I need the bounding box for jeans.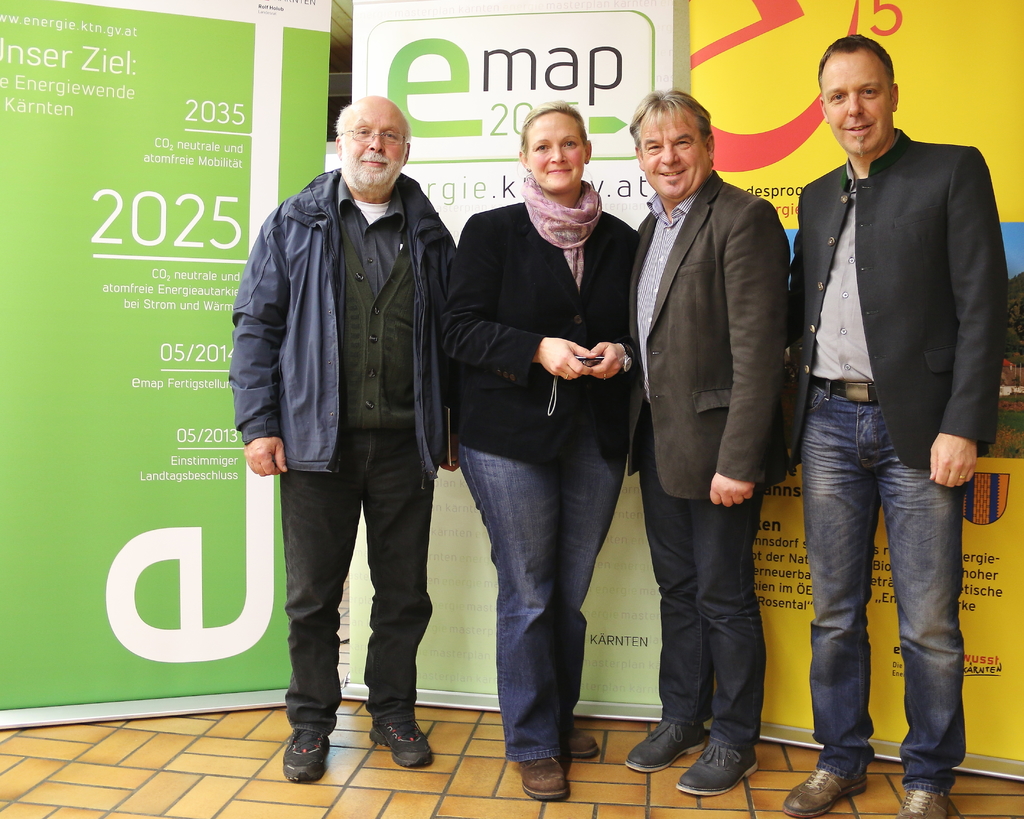
Here it is: 461 443 625 762.
